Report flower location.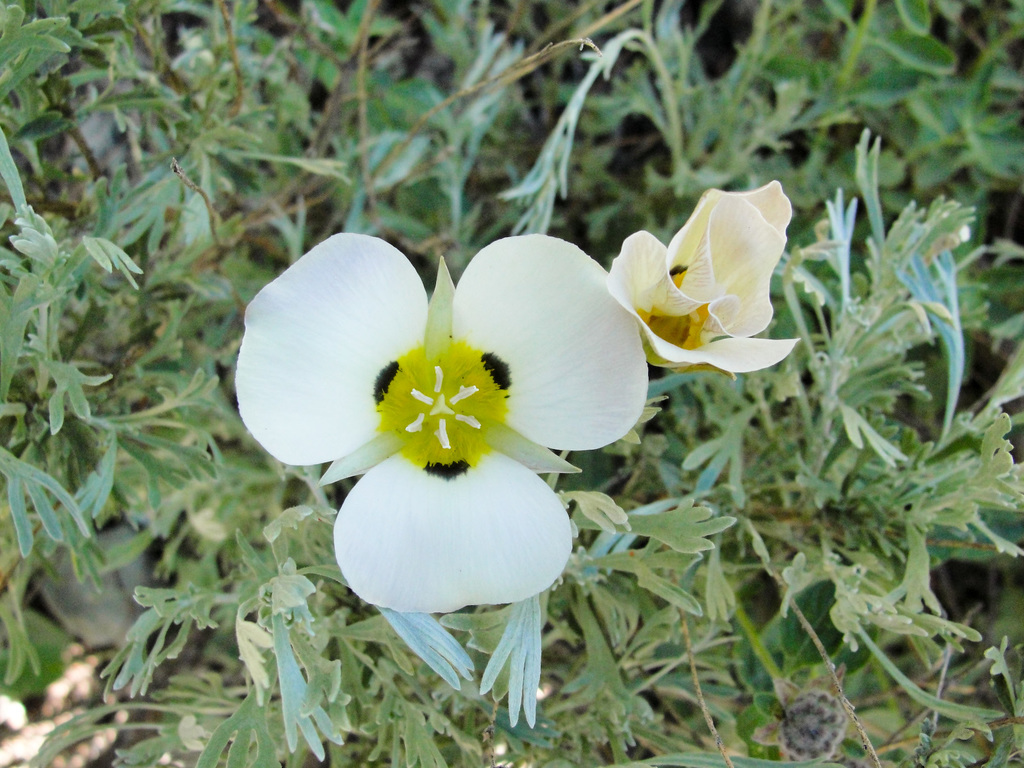
Report: <bbox>775, 688, 849, 760</bbox>.
